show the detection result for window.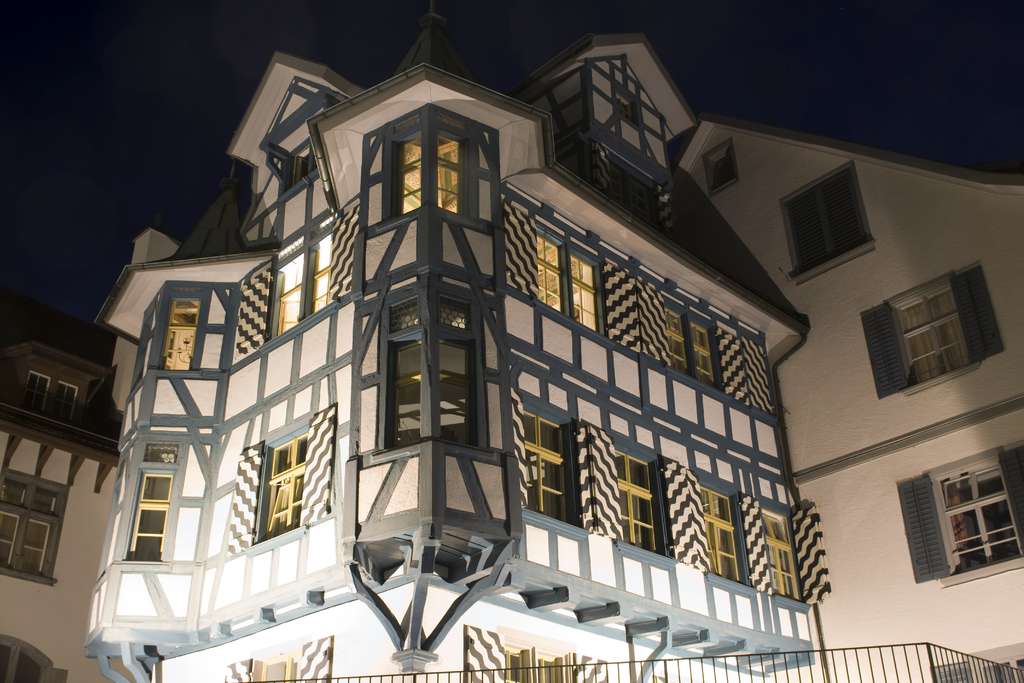
detection(439, 131, 463, 208).
